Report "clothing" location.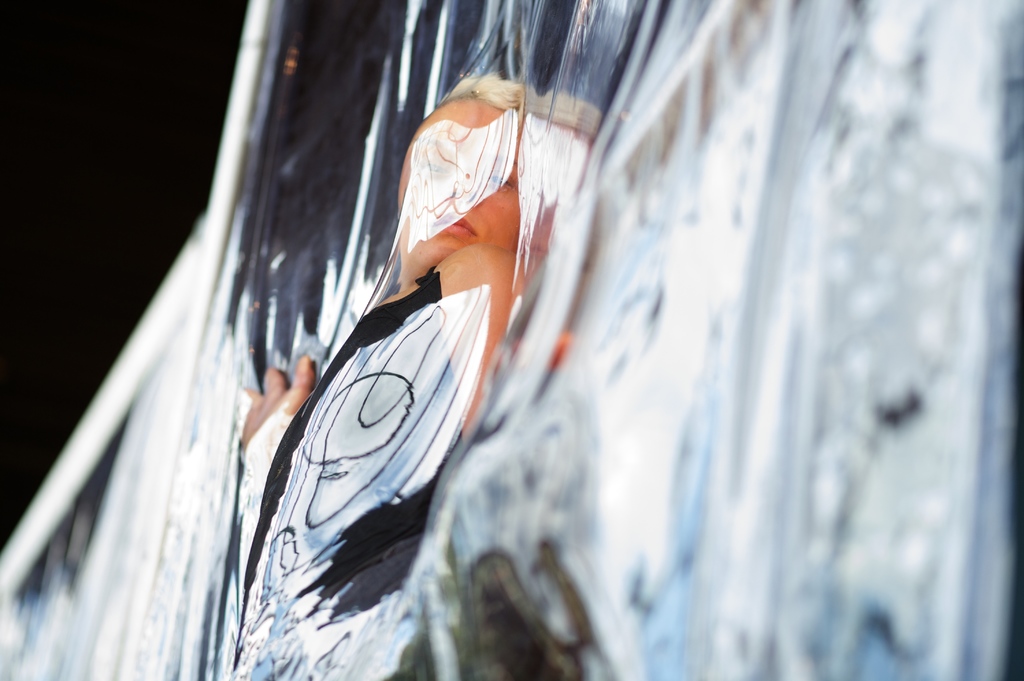
Report: select_region(243, 267, 463, 680).
